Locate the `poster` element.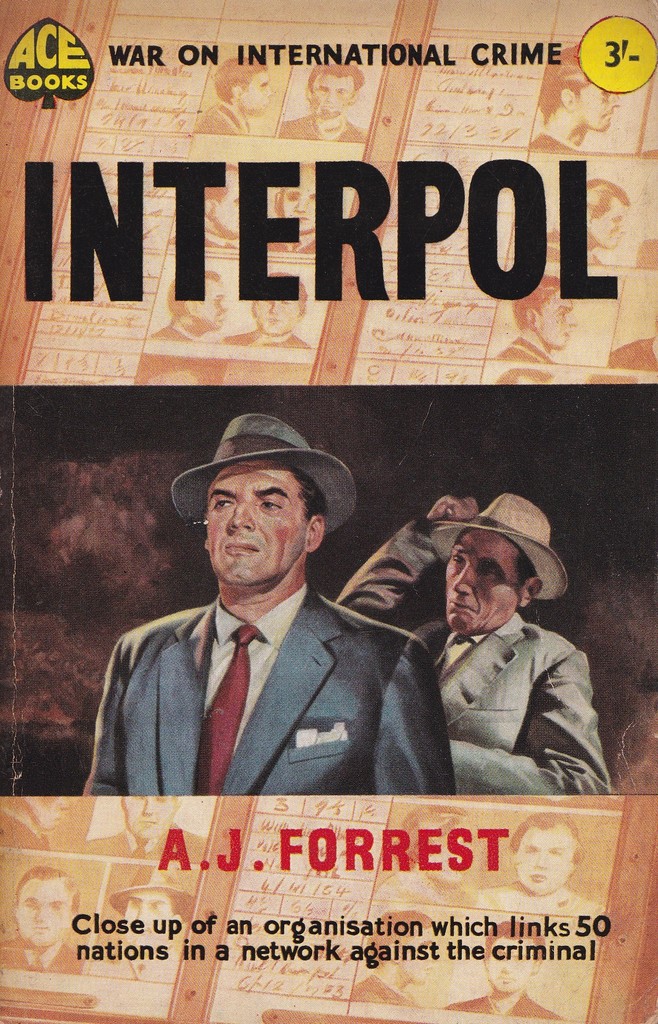
Element bbox: left=0, top=0, right=657, bottom=1023.
